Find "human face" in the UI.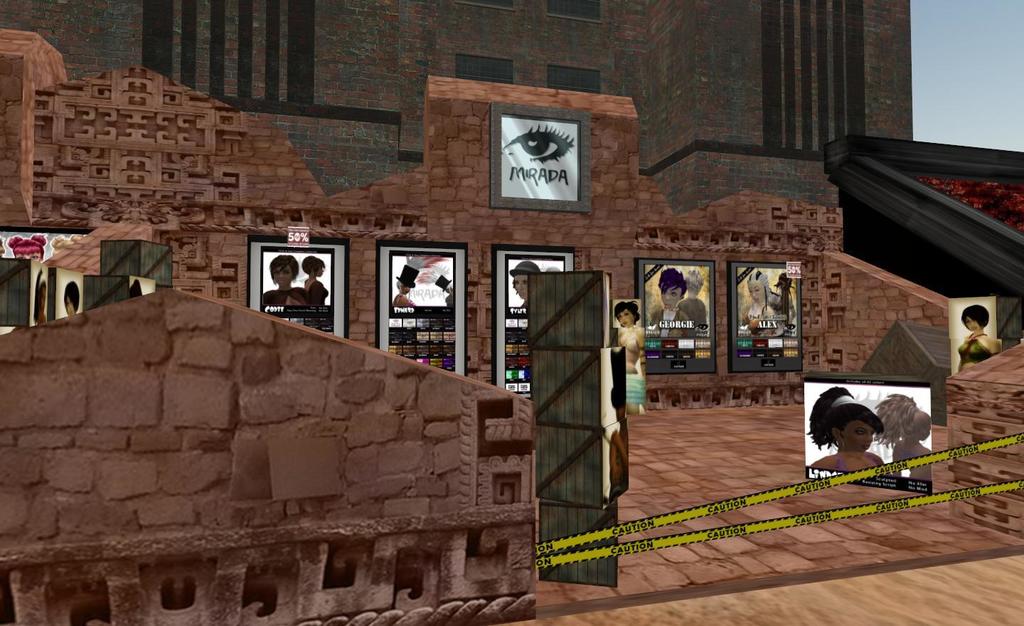
UI element at (x1=268, y1=265, x2=294, y2=287).
